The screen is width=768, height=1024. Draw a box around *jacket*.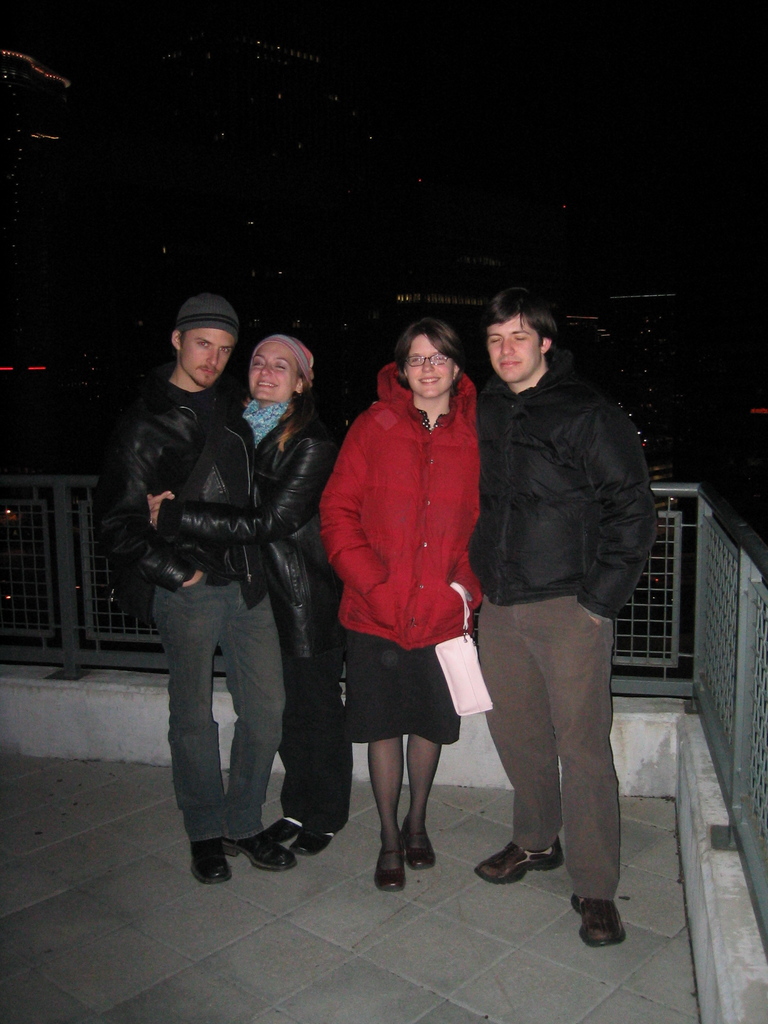
[465,352,663,627].
